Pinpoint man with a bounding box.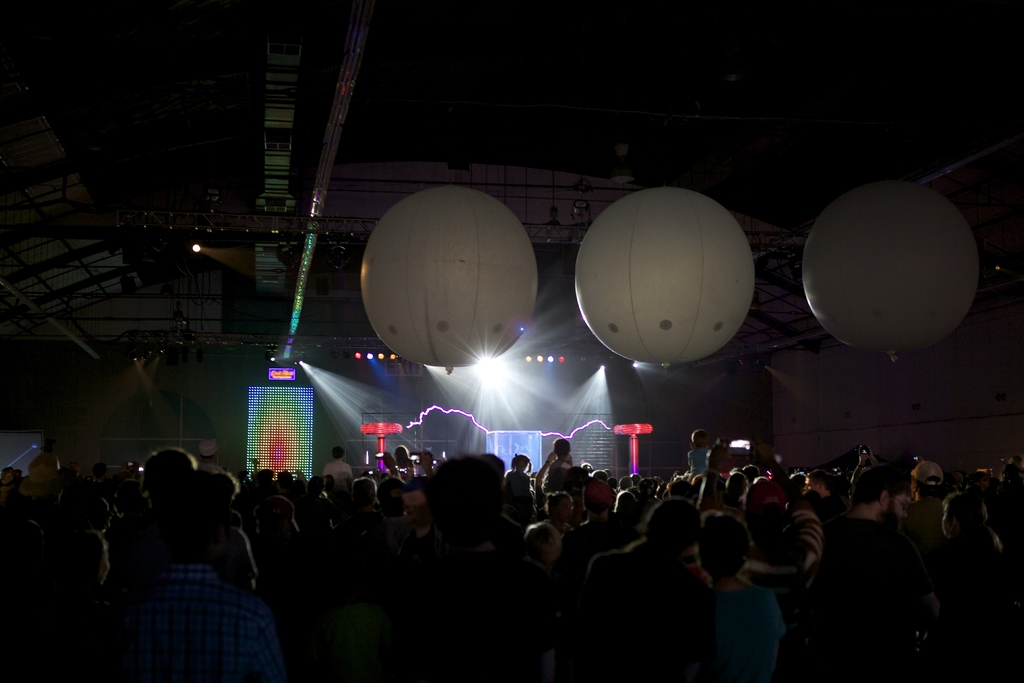
824,466,945,682.
